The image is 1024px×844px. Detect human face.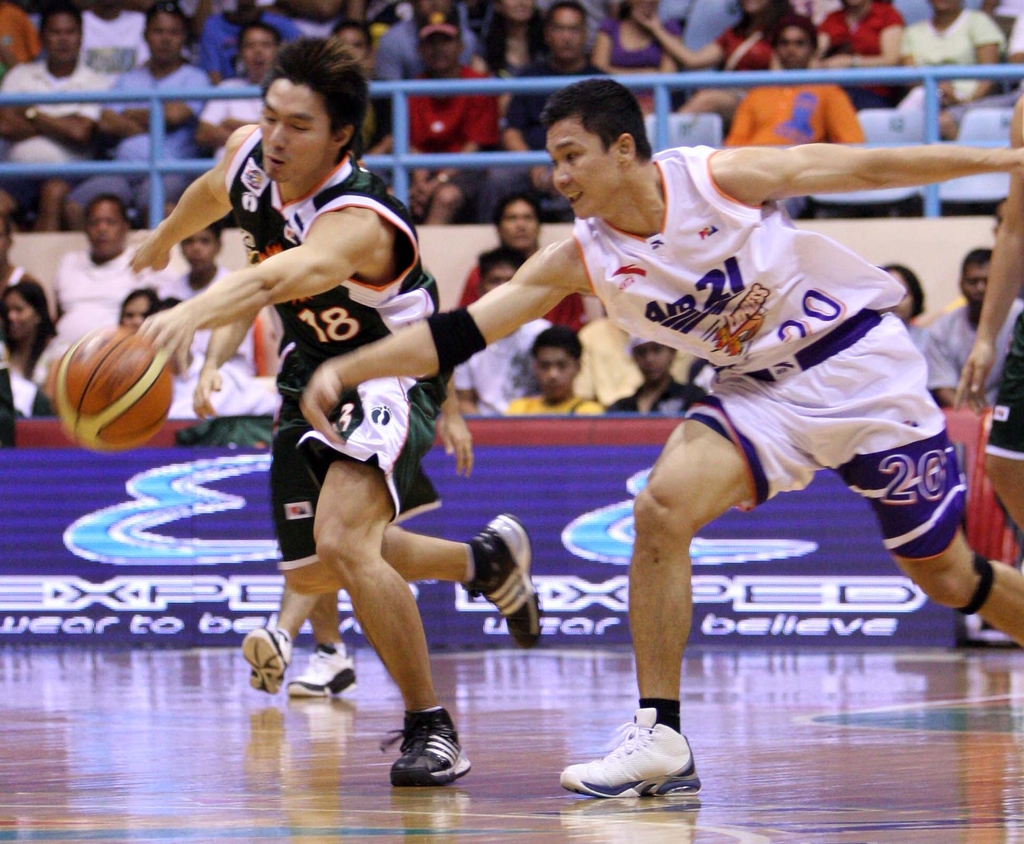
Detection: bbox=(38, 19, 79, 63).
